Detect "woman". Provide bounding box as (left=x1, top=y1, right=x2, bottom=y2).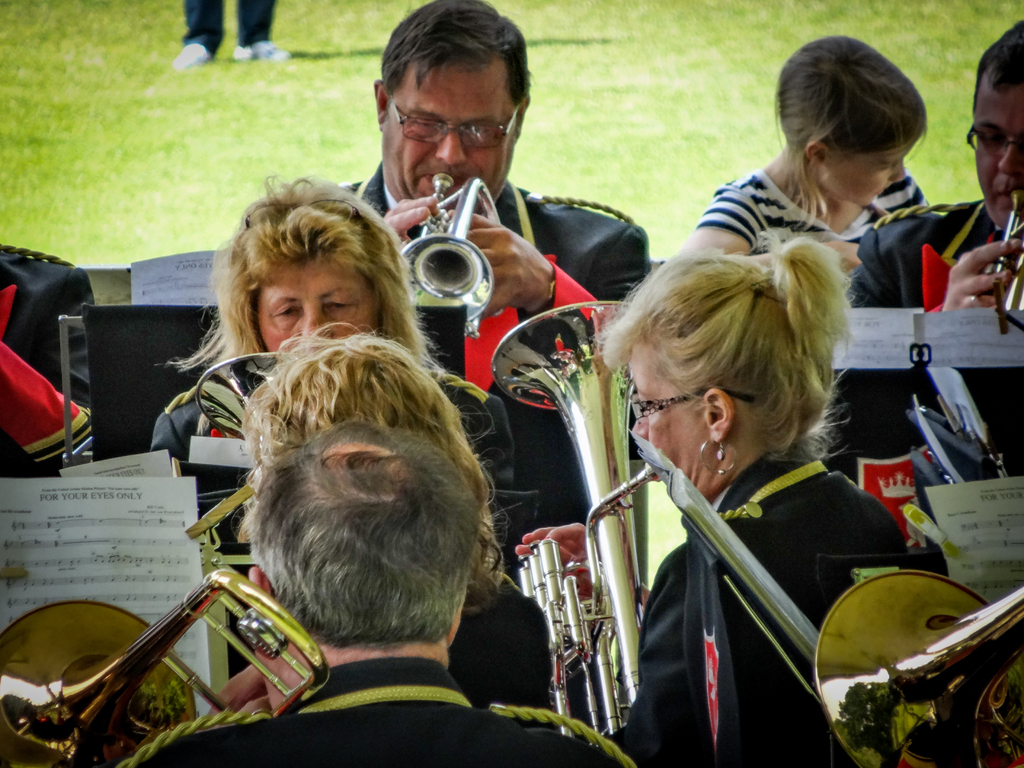
(left=200, top=316, right=563, bottom=735).
